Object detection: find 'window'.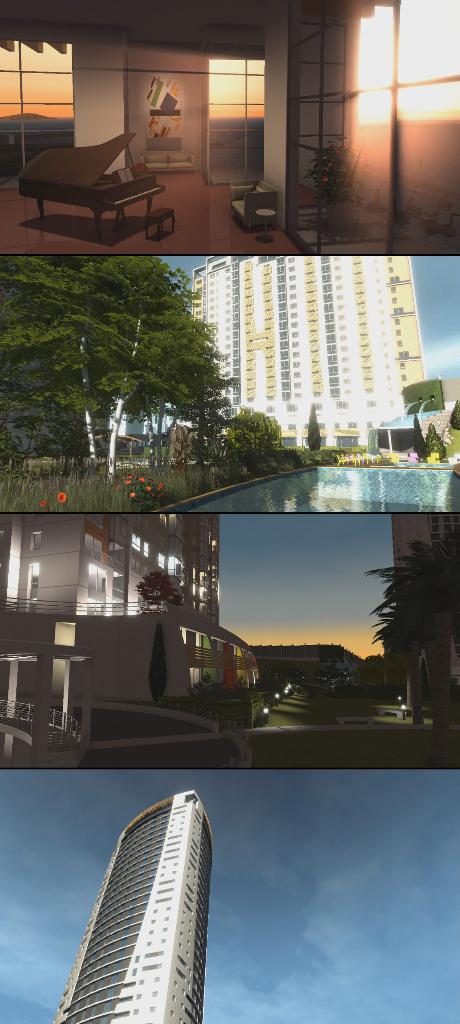
(0, 40, 90, 188).
